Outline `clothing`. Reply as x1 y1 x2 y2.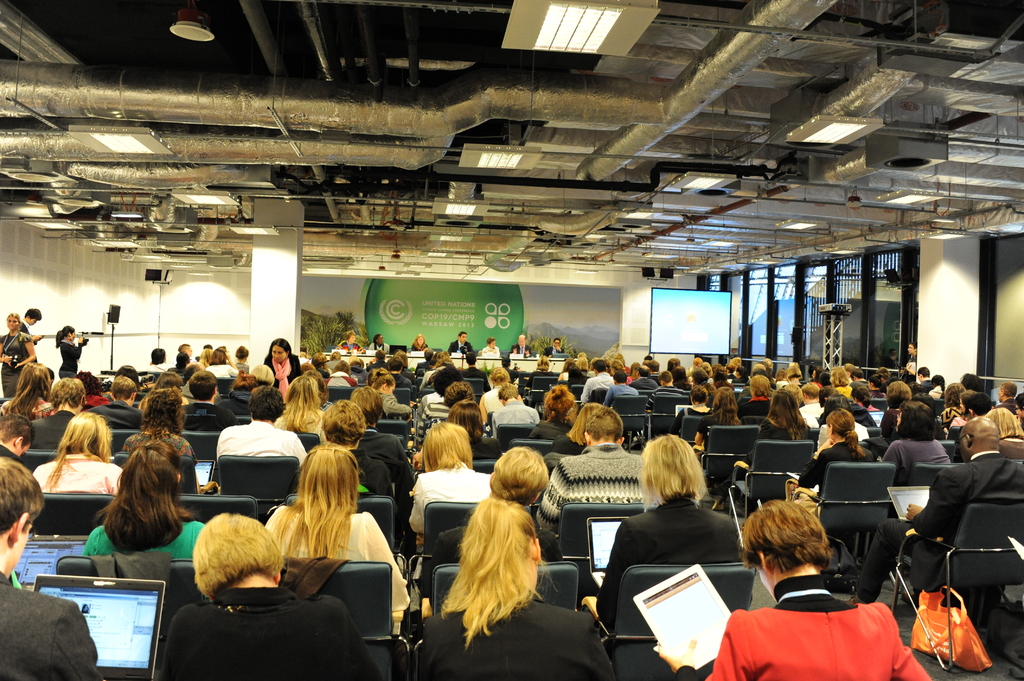
421 597 612 680.
